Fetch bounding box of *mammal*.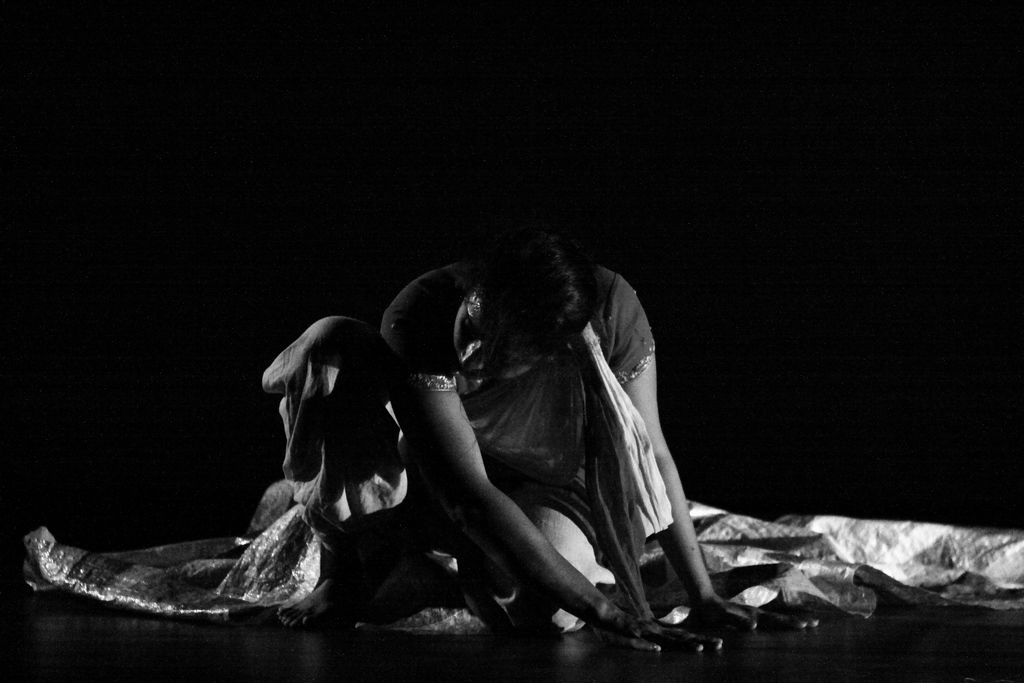
Bbox: pyautogui.locateOnScreen(135, 243, 824, 649).
